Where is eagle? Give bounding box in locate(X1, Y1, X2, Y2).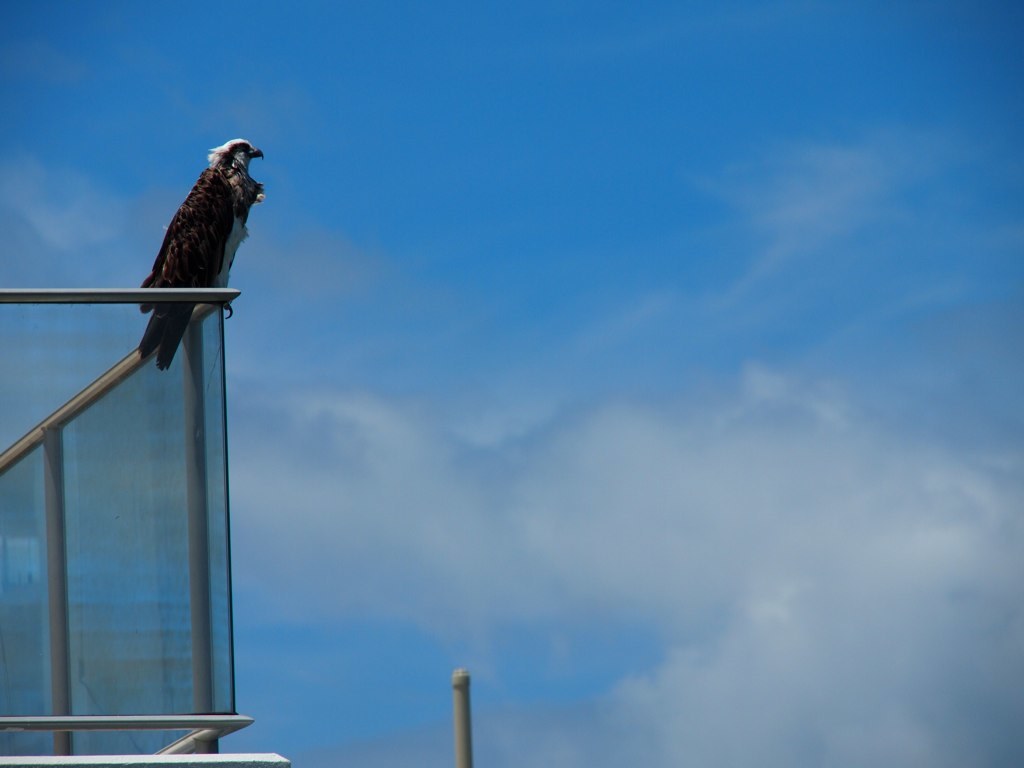
locate(137, 137, 263, 371).
